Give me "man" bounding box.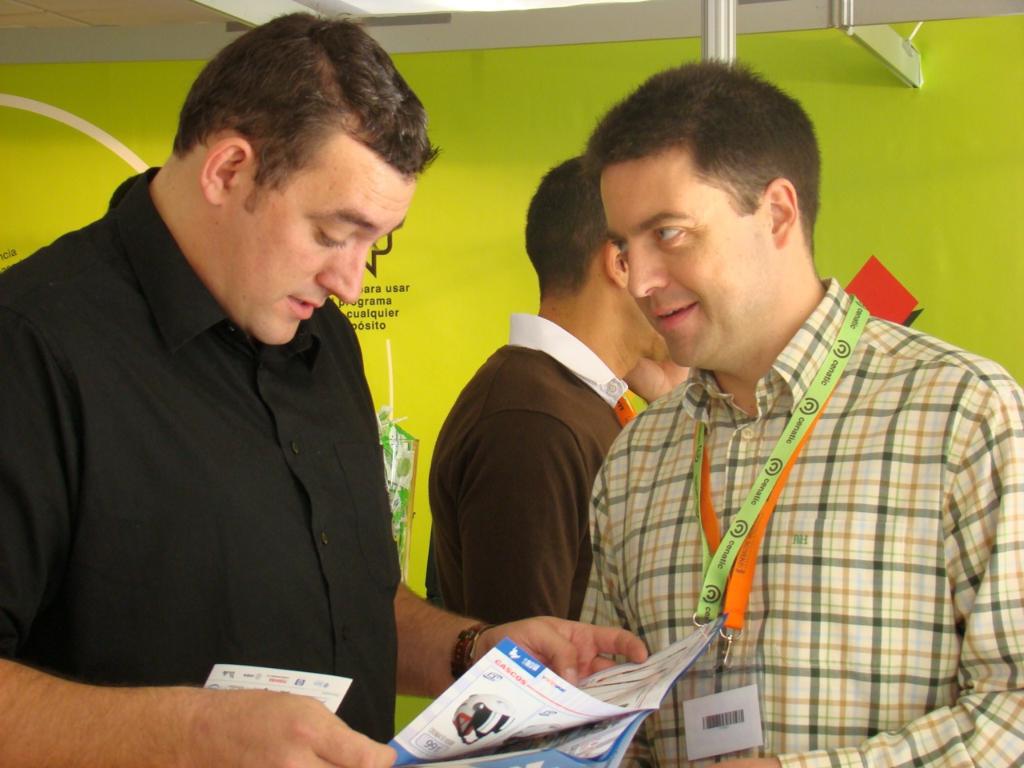
[x1=429, y1=159, x2=677, y2=630].
